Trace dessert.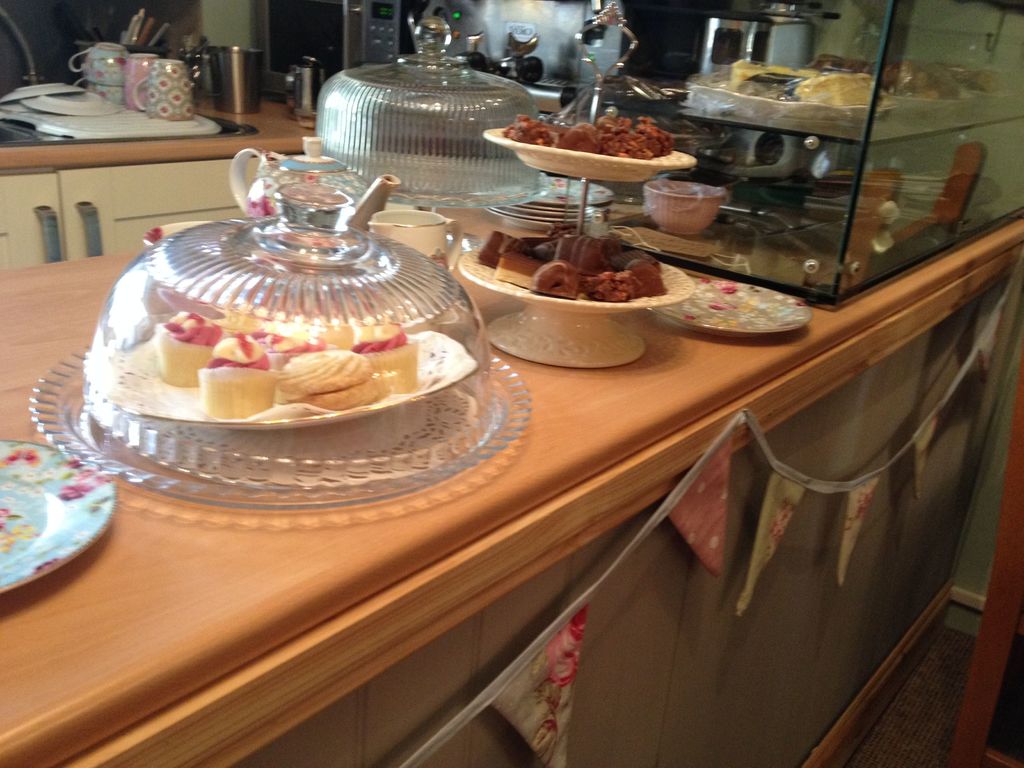
Traced to <bbox>560, 117, 616, 155</bbox>.
